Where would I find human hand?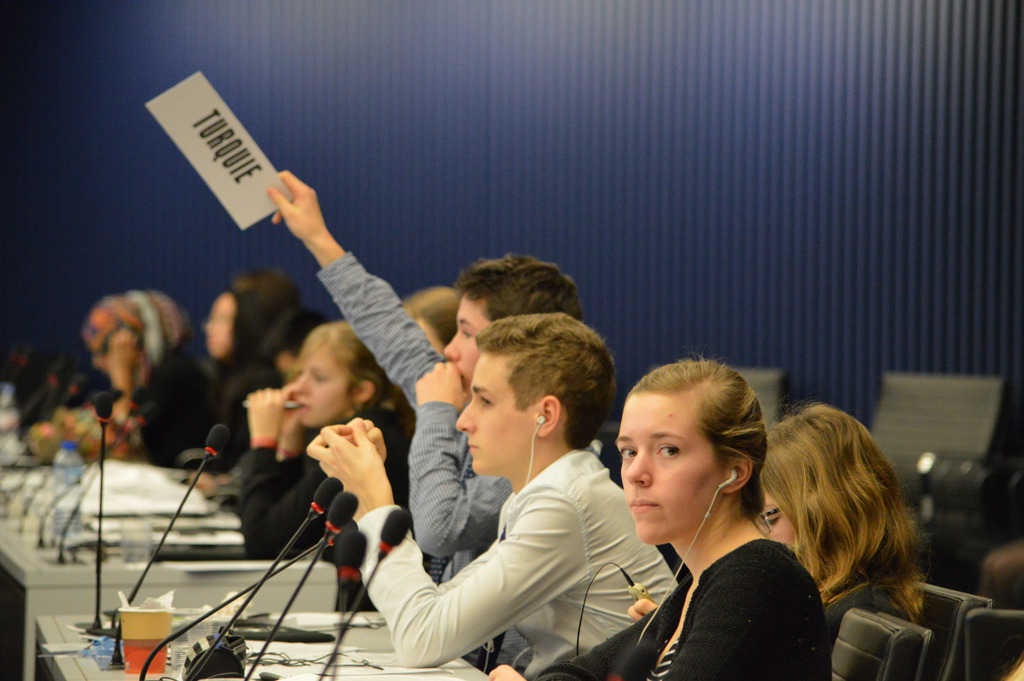
At {"left": 486, "top": 664, "right": 529, "bottom": 680}.
